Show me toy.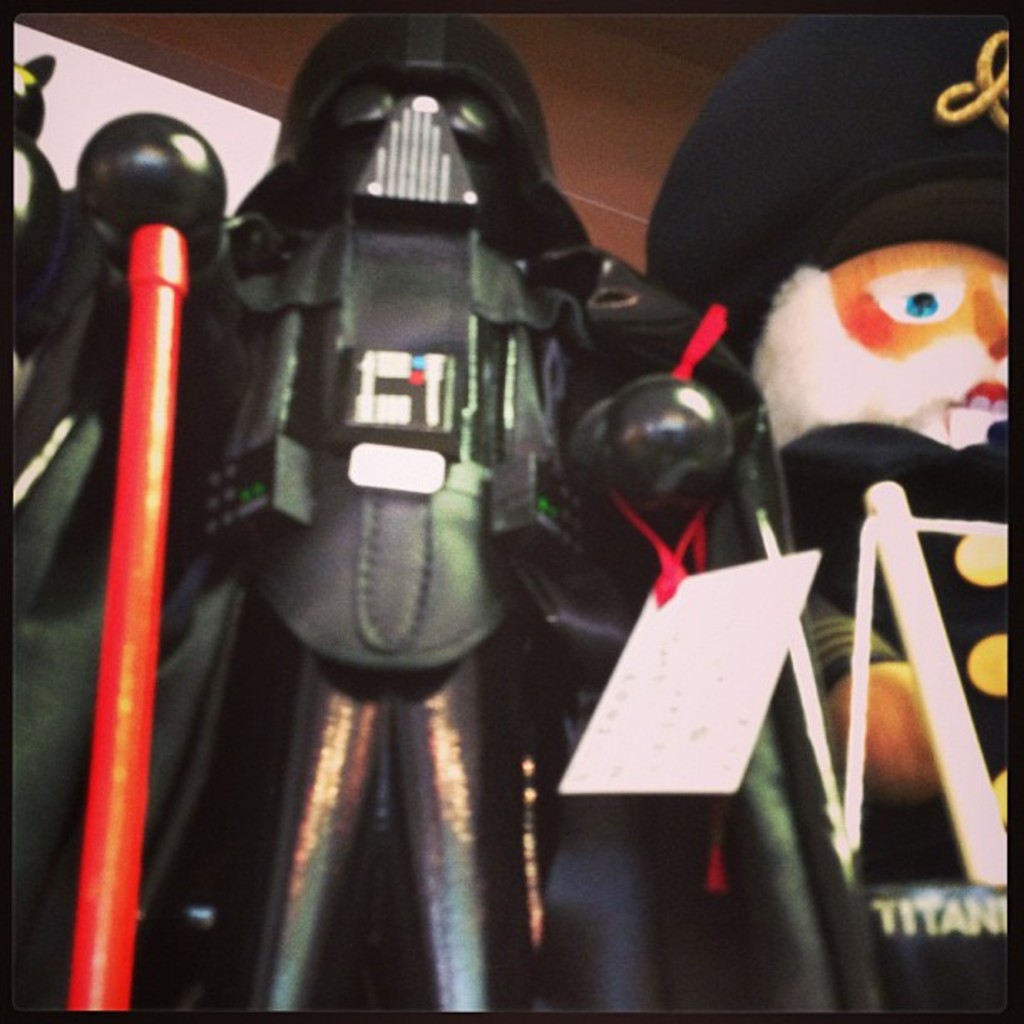
toy is here: <region>629, 8, 1017, 1019</region>.
